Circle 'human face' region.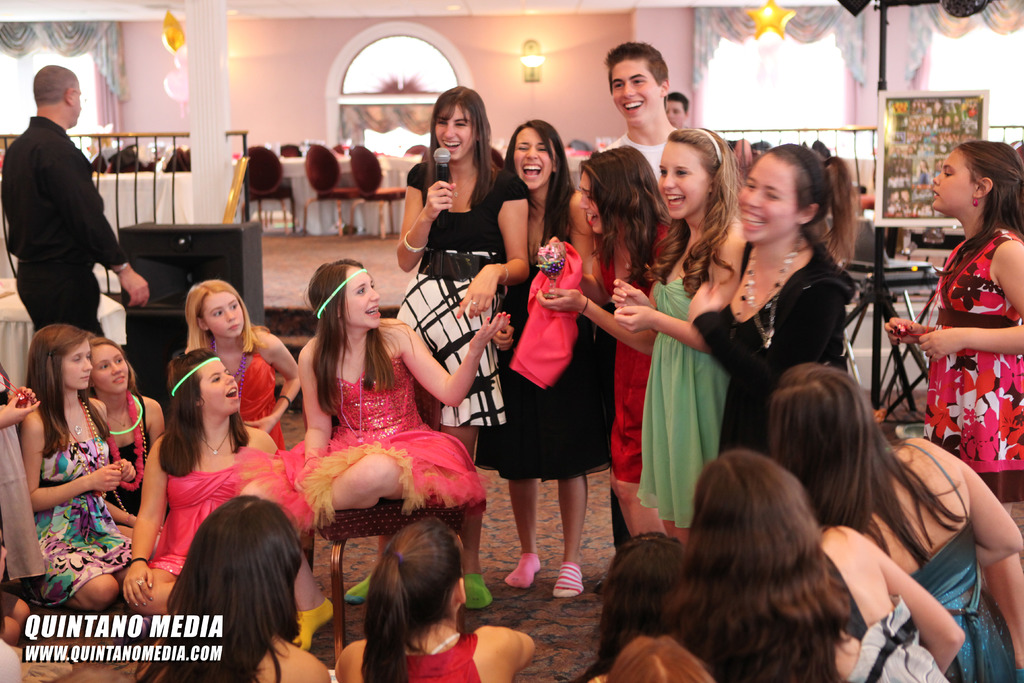
Region: locate(197, 356, 242, 415).
